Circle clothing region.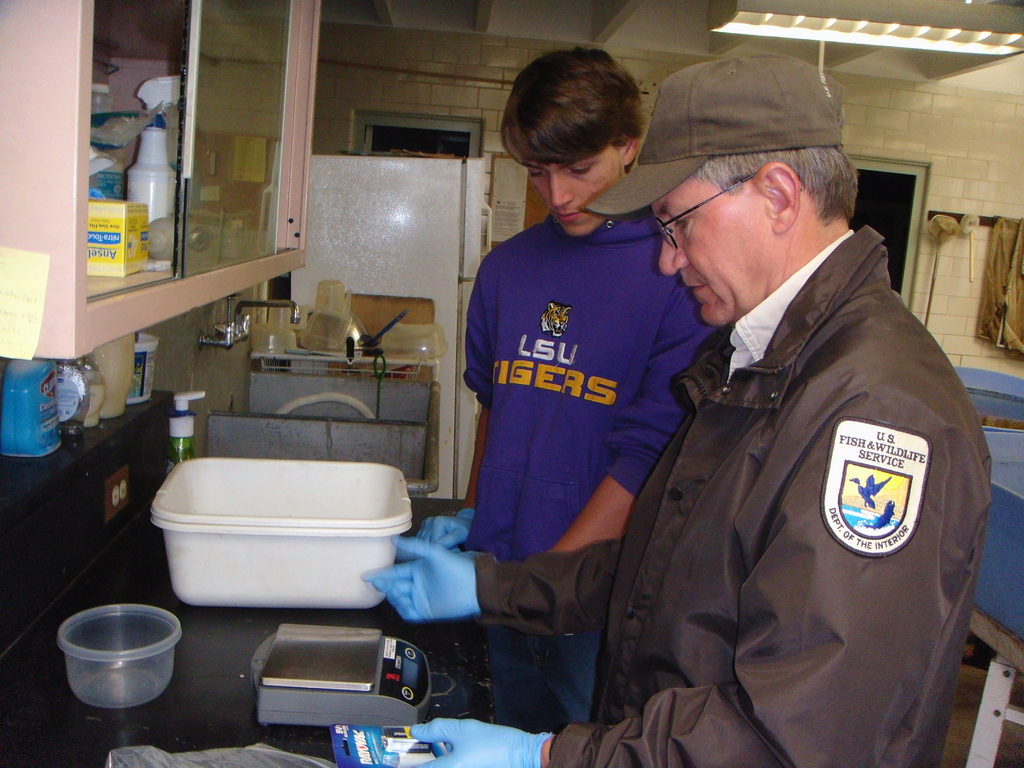
Region: pyautogui.locateOnScreen(461, 197, 716, 726).
